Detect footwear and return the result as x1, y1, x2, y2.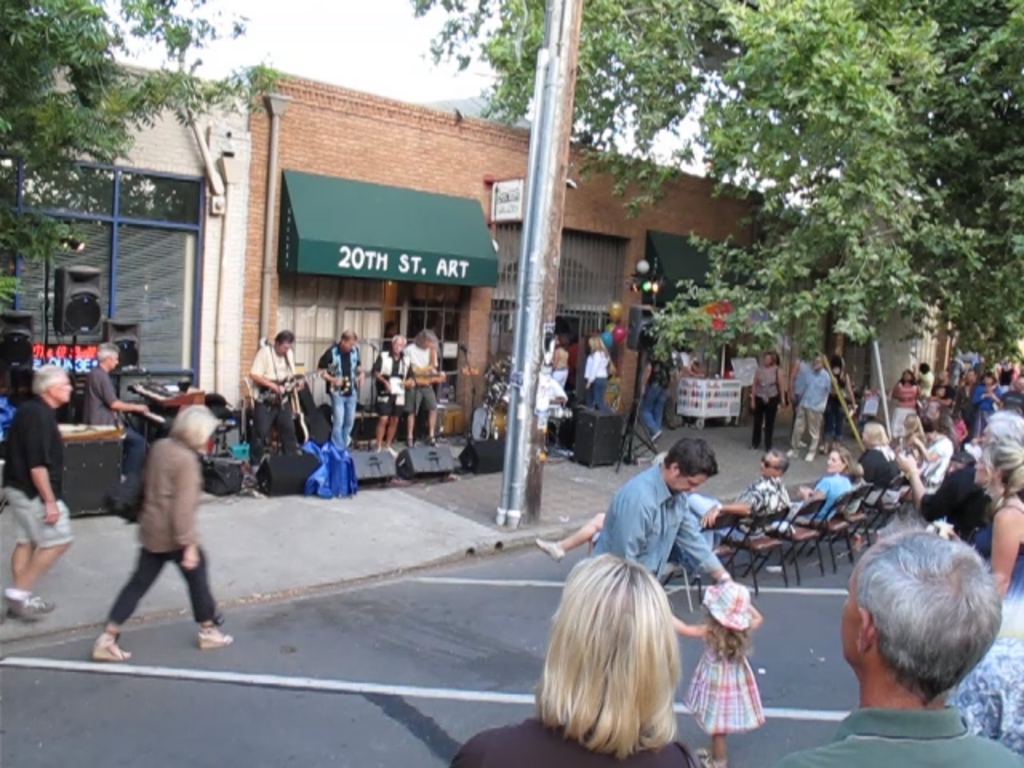
749, 443, 757, 448.
